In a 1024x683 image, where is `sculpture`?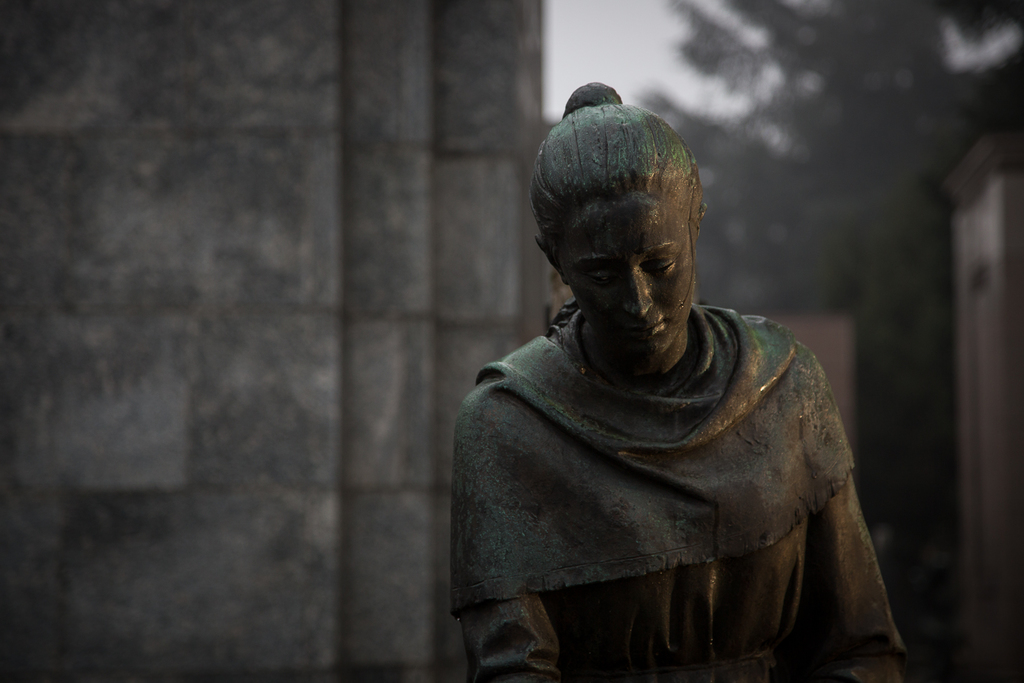
{"left": 428, "top": 87, "right": 913, "bottom": 682}.
